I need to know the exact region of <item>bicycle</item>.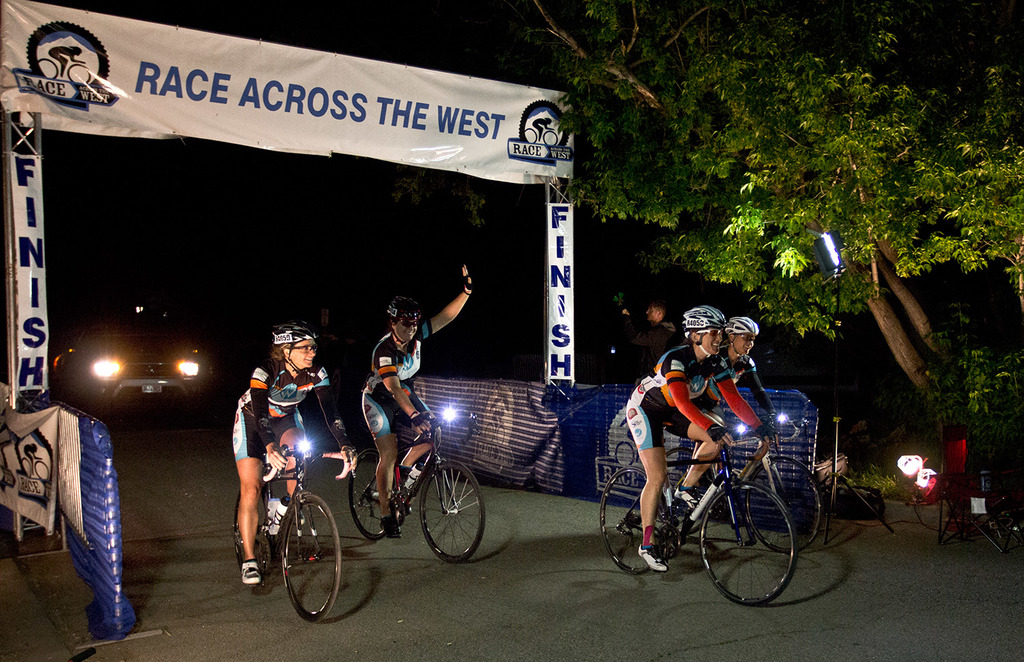
Region: (x1=345, y1=412, x2=487, y2=564).
